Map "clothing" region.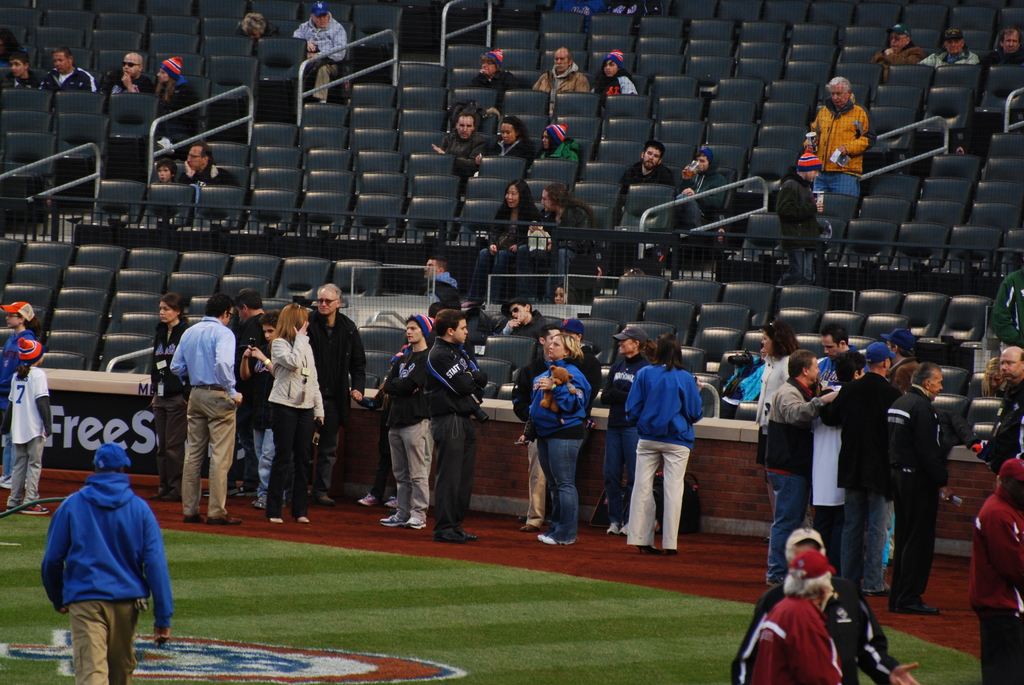
Mapped to (x1=157, y1=66, x2=195, y2=133).
